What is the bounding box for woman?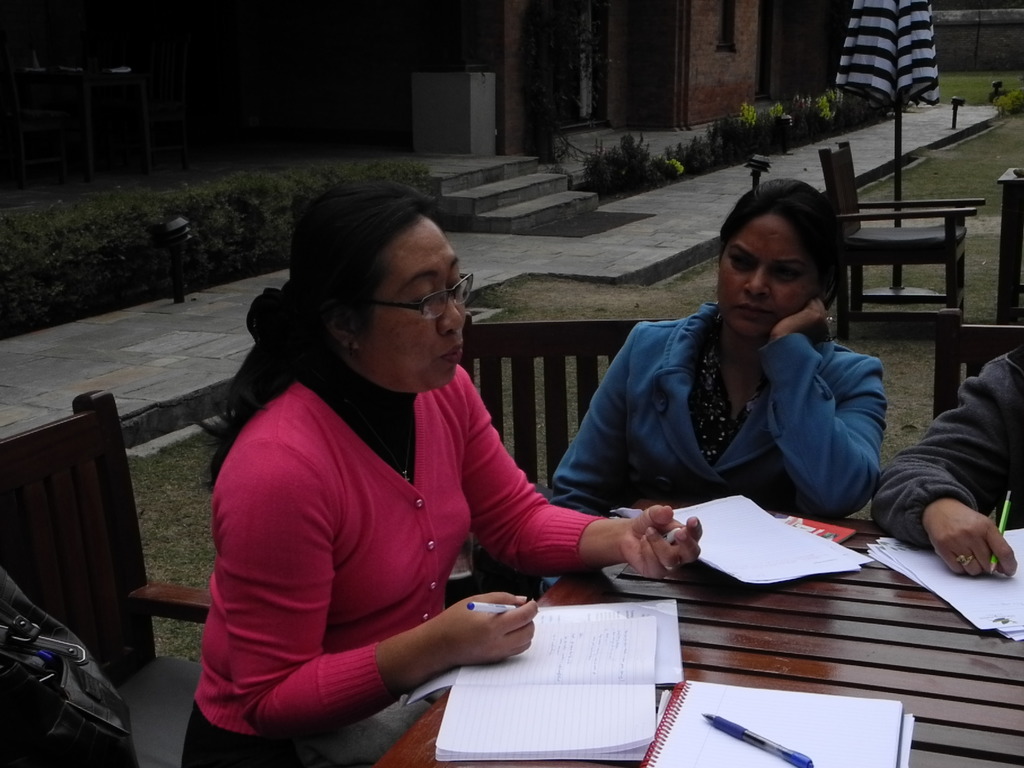
left=177, top=195, right=772, bottom=764.
